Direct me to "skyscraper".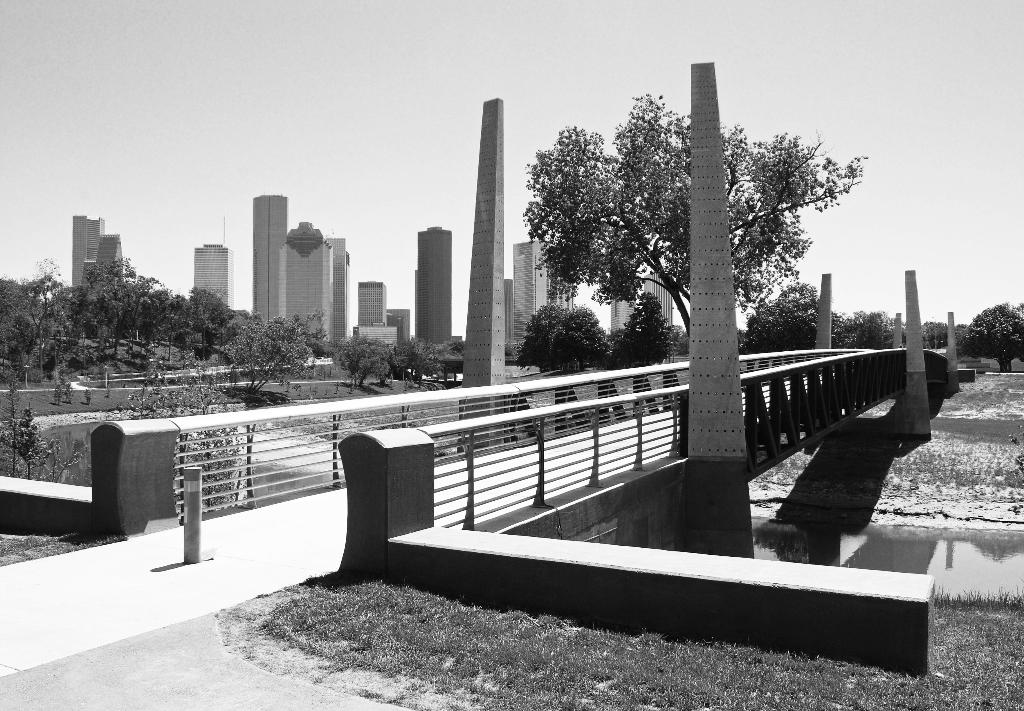
Direction: {"x1": 195, "y1": 241, "x2": 232, "y2": 307}.
